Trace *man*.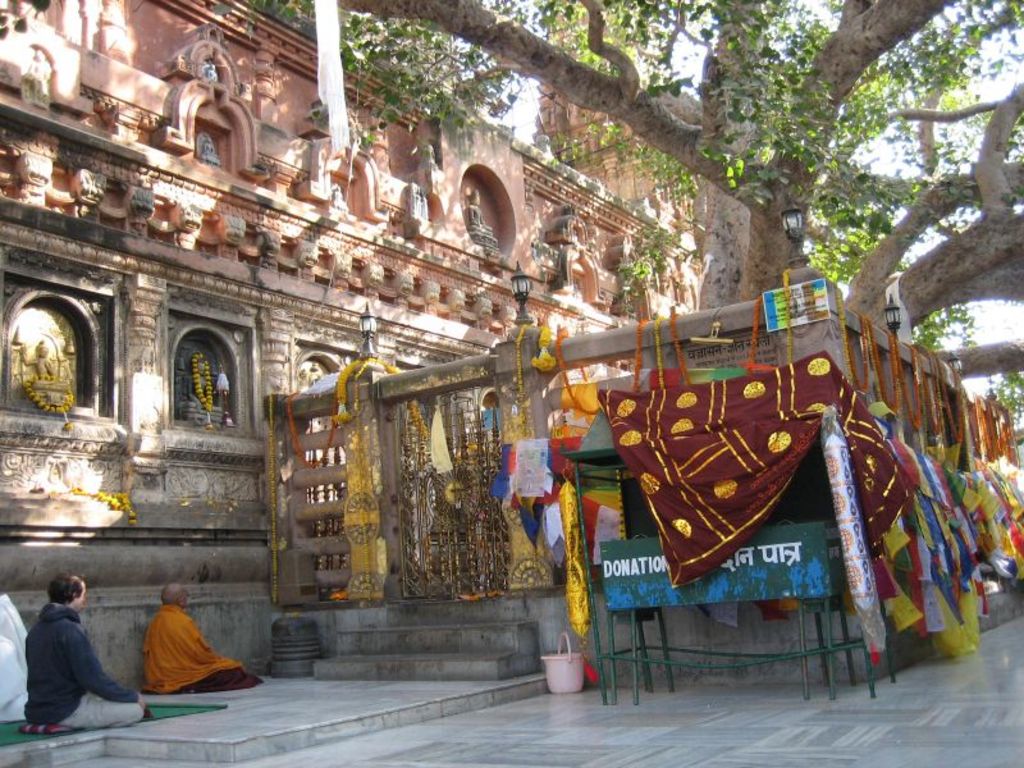
Traced to region(132, 573, 260, 732).
